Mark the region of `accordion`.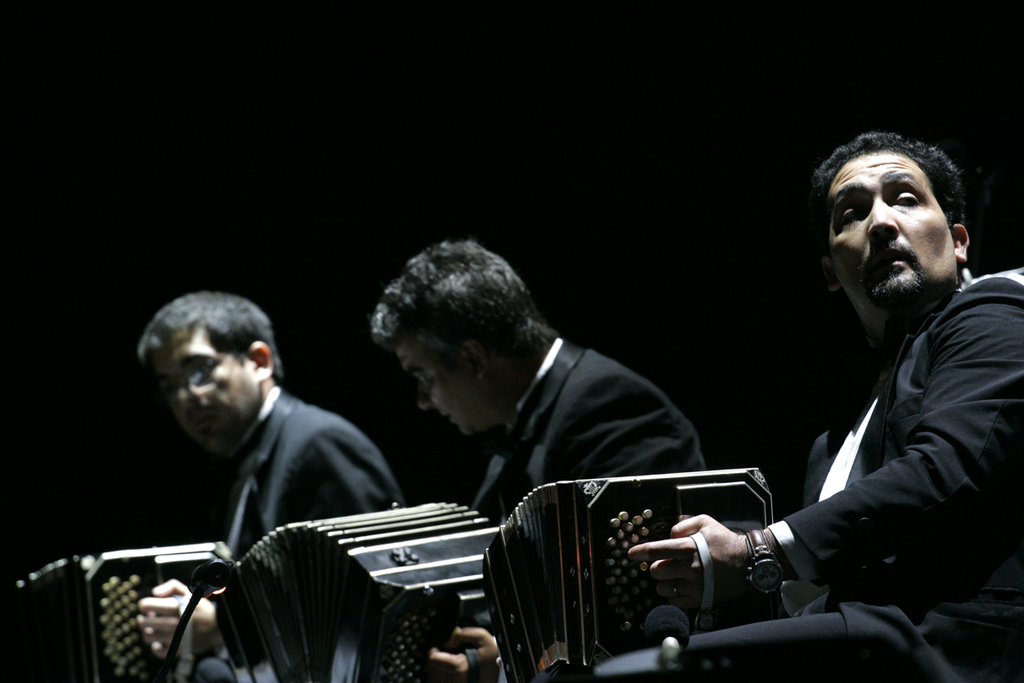
Region: (480, 475, 771, 682).
